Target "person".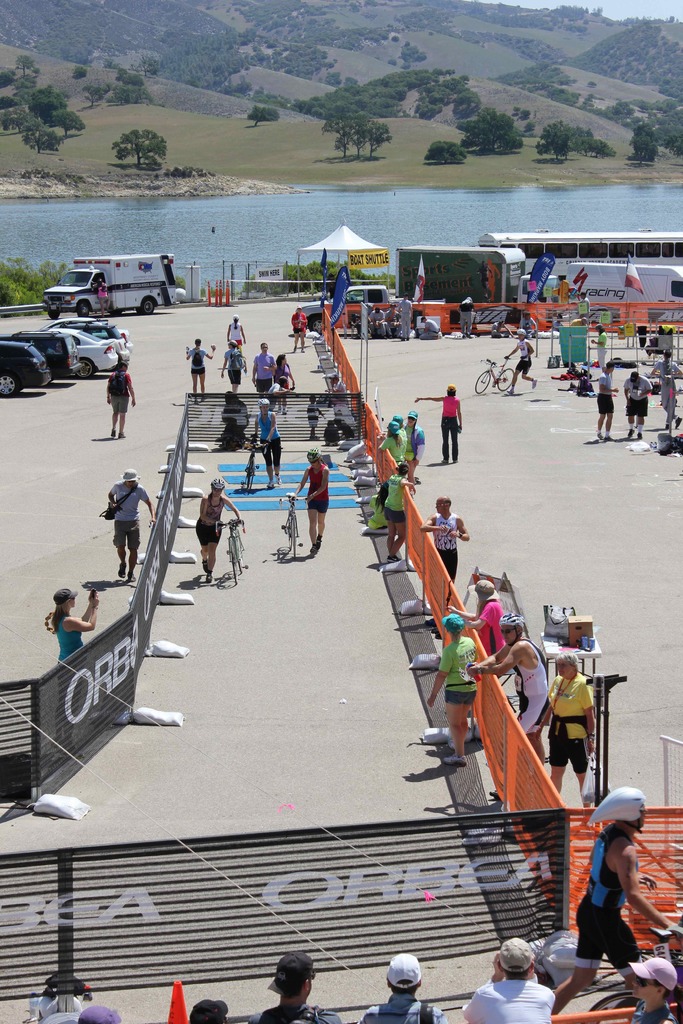
Target region: <region>101, 356, 141, 440</region>.
